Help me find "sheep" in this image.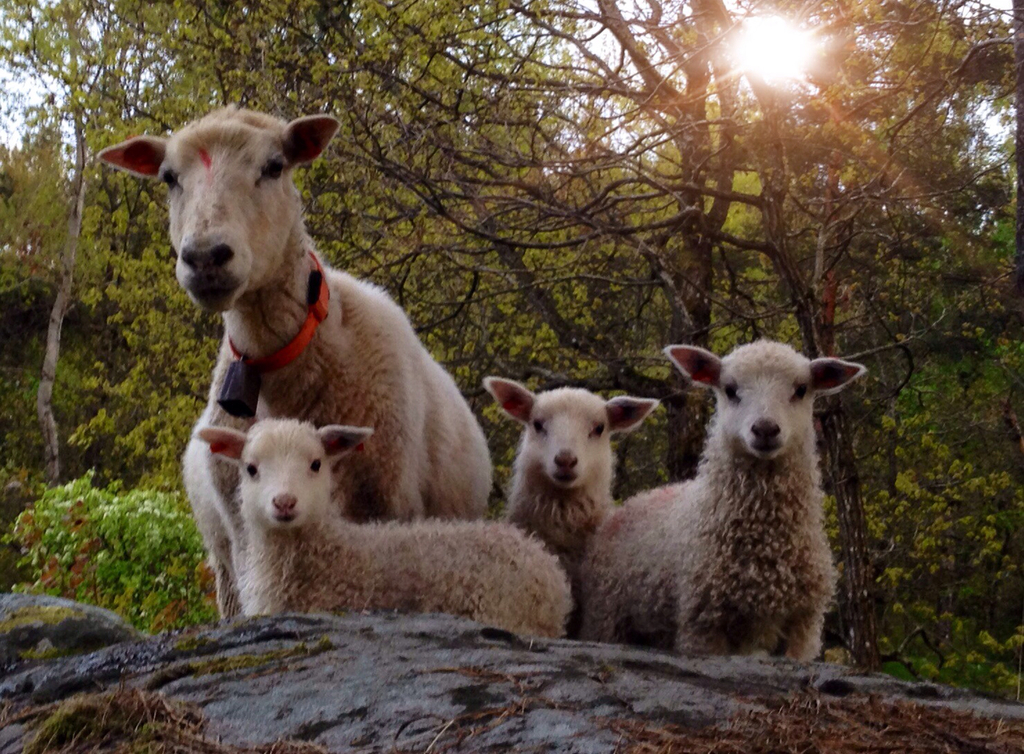
Found it: box=[571, 333, 850, 686].
